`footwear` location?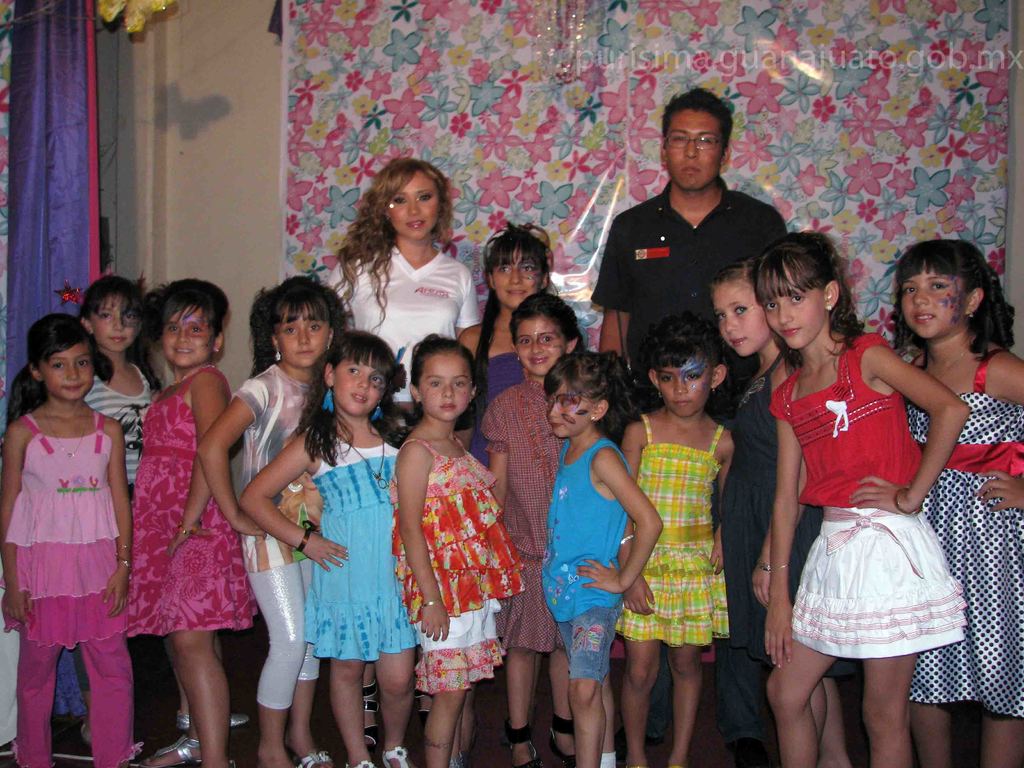
(154, 702, 198, 738)
